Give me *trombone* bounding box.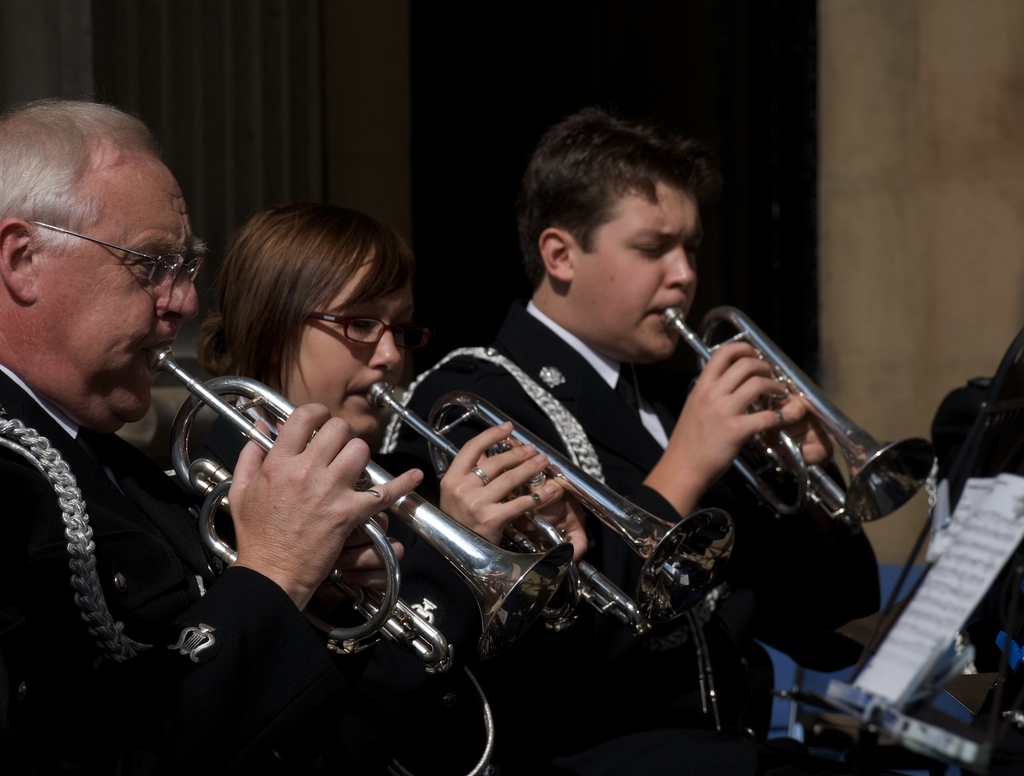
detection(144, 349, 571, 612).
